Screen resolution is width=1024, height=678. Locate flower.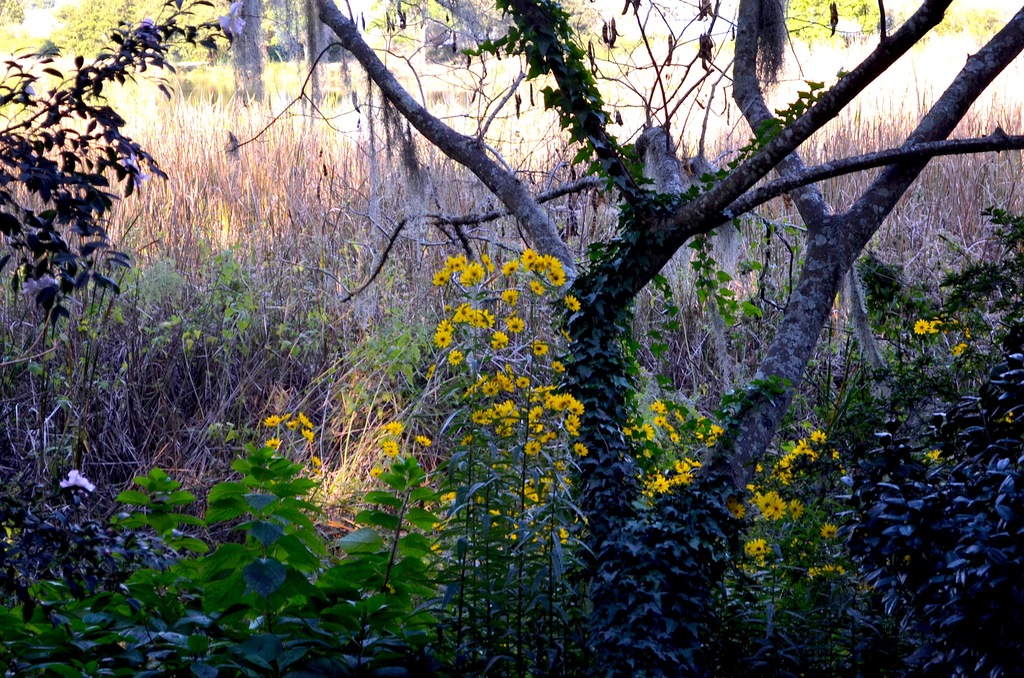
(x1=490, y1=332, x2=506, y2=352).
